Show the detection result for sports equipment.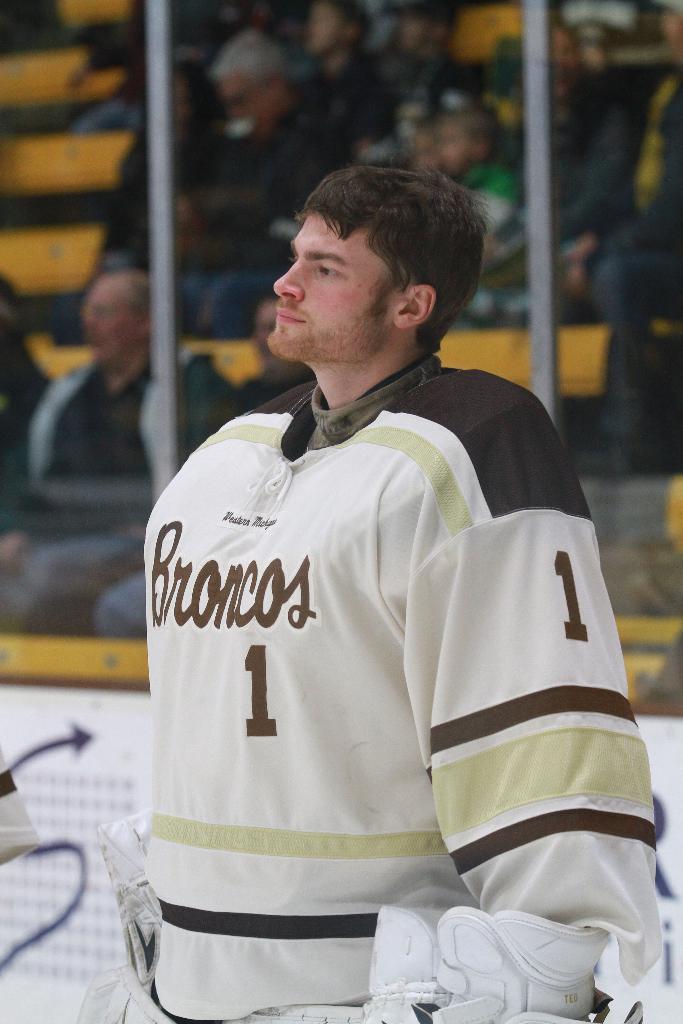
(x1=356, y1=903, x2=647, y2=1023).
